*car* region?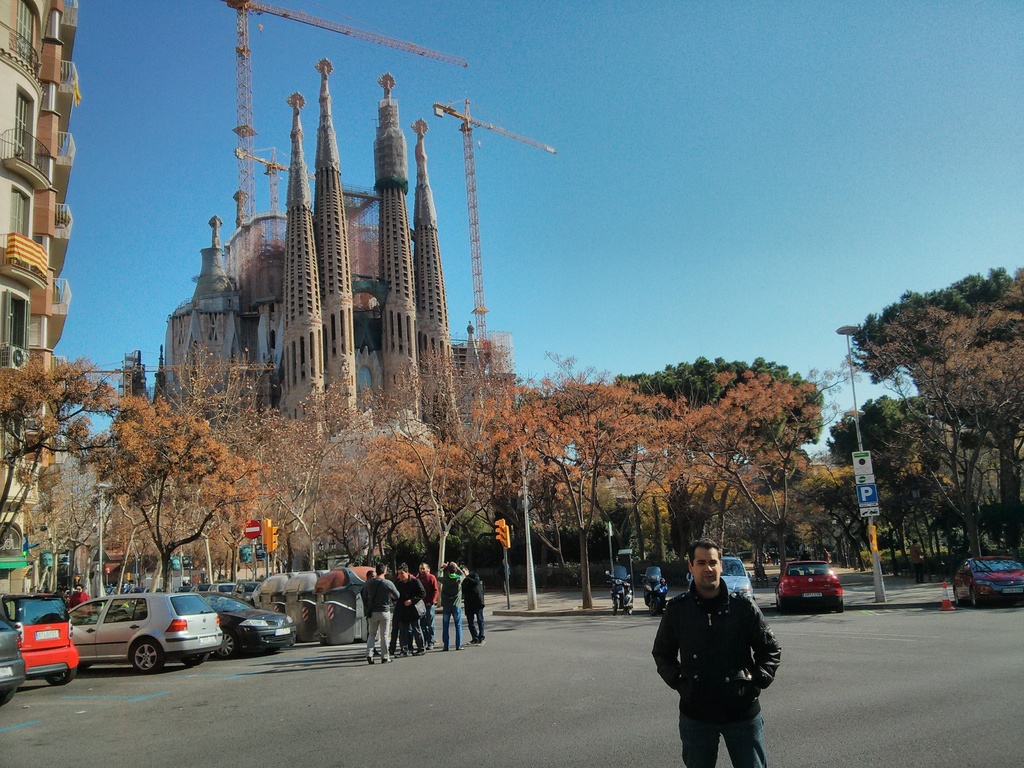
left=728, top=559, right=755, bottom=600
